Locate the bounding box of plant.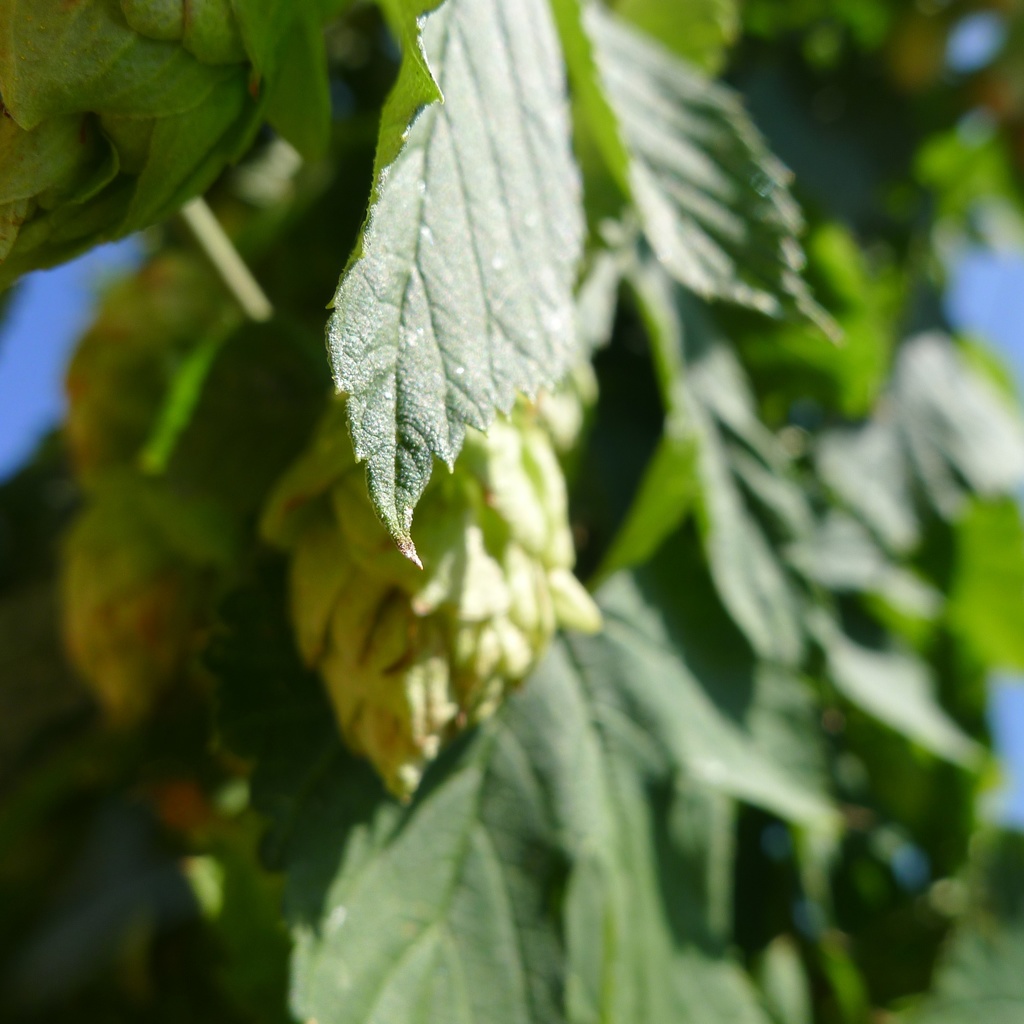
Bounding box: pyautogui.locateOnScreen(0, 0, 1023, 1023).
